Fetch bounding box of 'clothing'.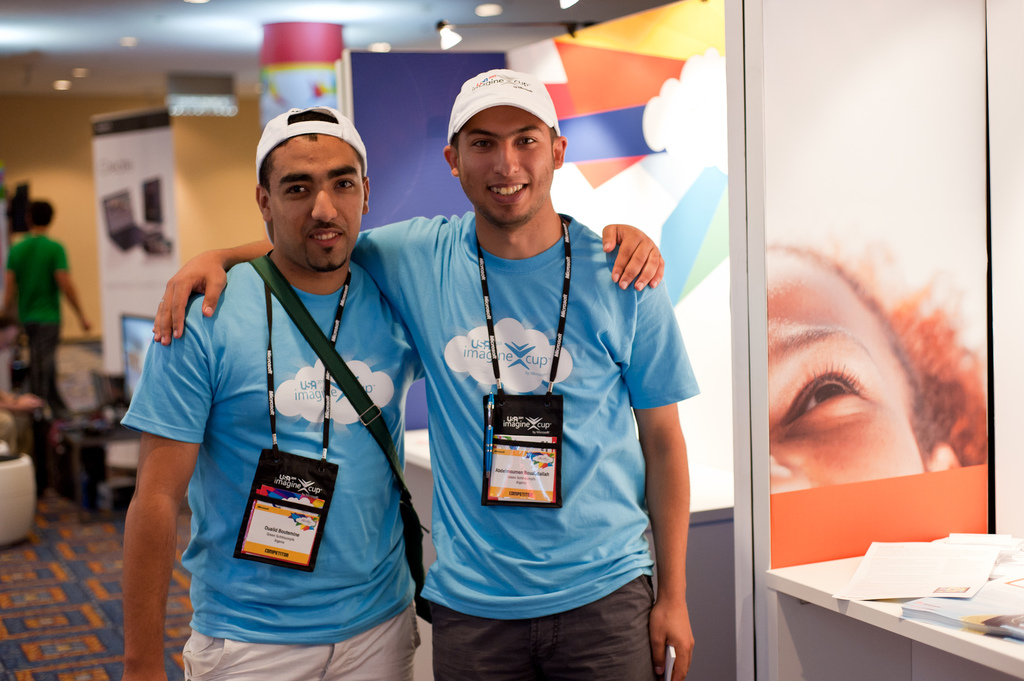
Bbox: 7, 230, 74, 415.
